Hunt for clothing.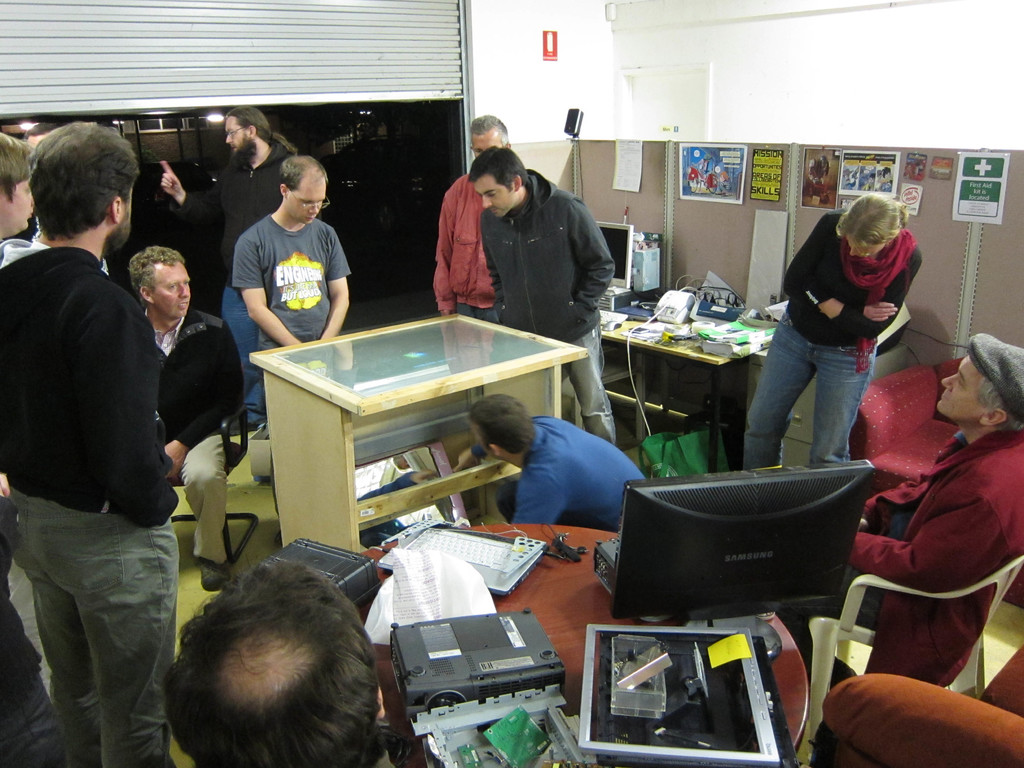
Hunted down at pyautogui.locateOnScreen(508, 410, 646, 529).
